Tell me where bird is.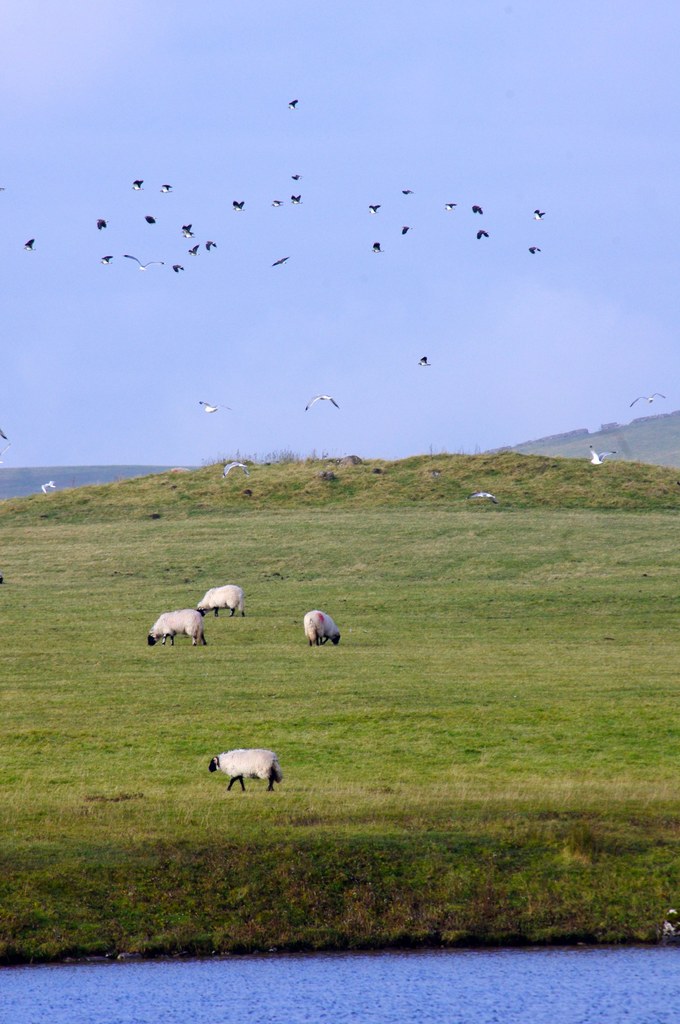
bird is at region(97, 216, 107, 235).
